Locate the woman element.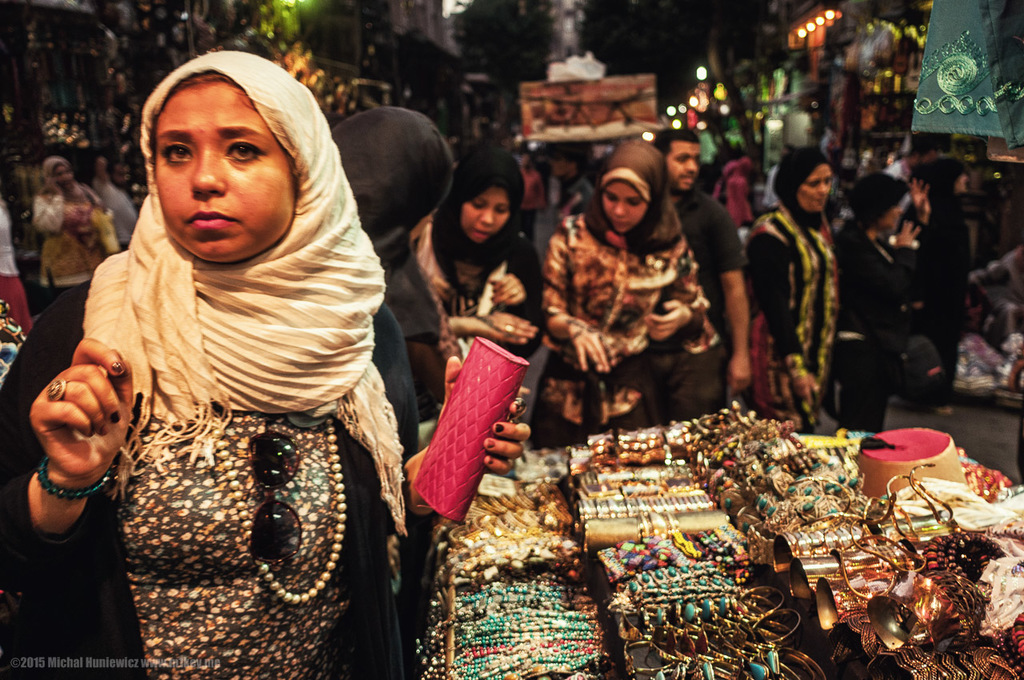
Element bbox: (x1=25, y1=71, x2=447, y2=658).
